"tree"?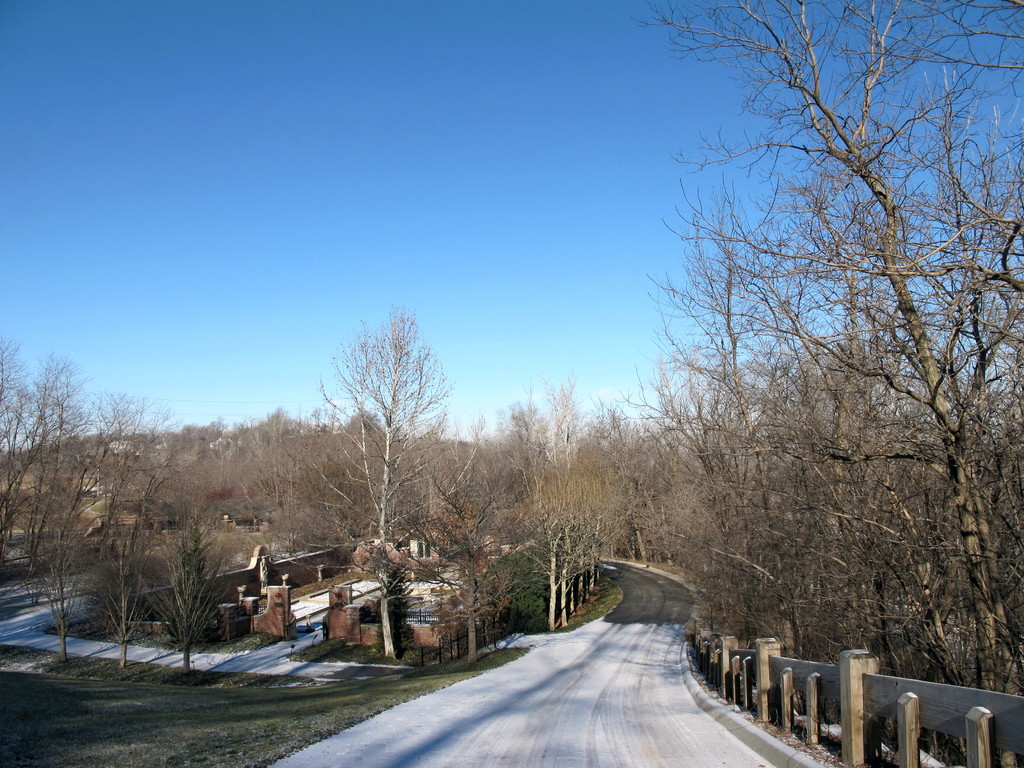
select_region(170, 399, 346, 561)
